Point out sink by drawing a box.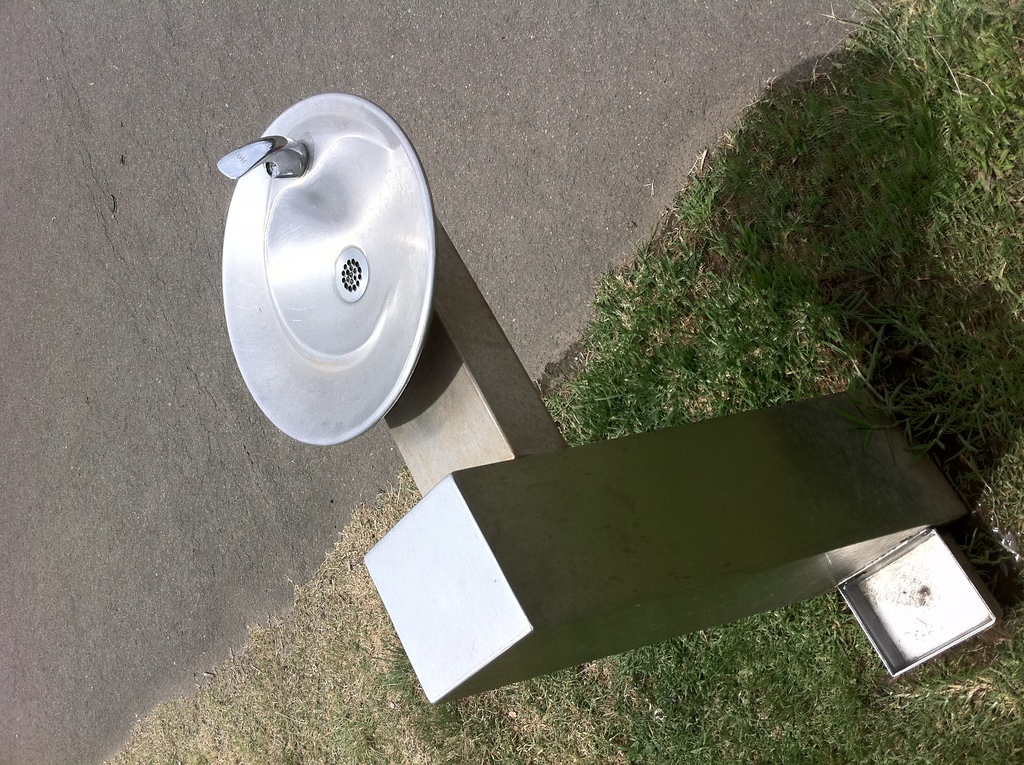
[x1=198, y1=31, x2=444, y2=560].
